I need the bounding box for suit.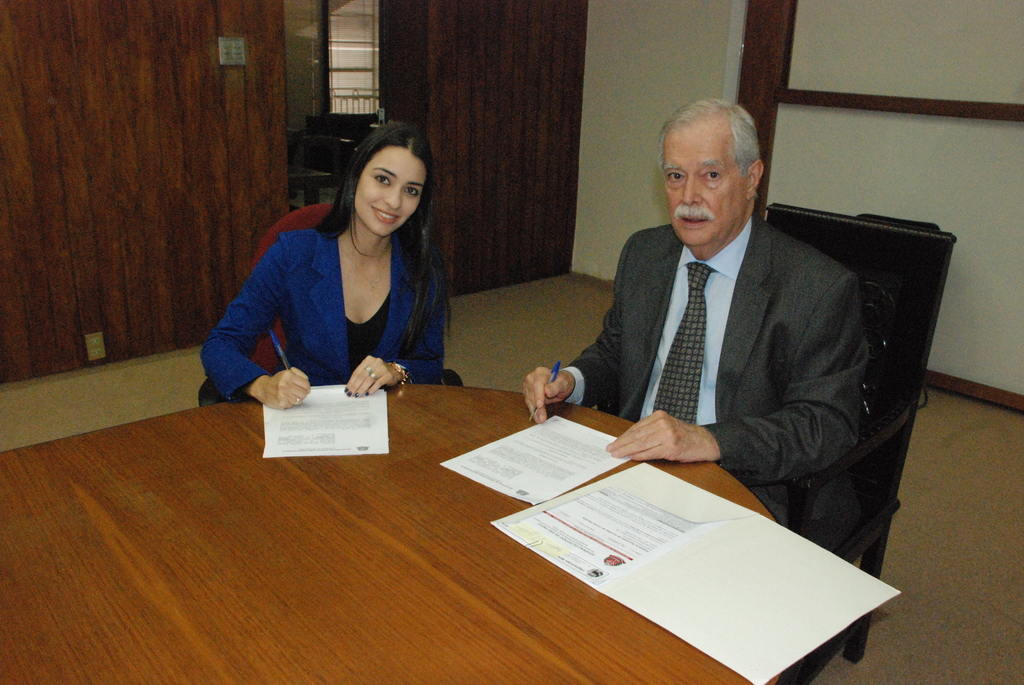
Here it is: left=199, top=226, right=449, bottom=401.
